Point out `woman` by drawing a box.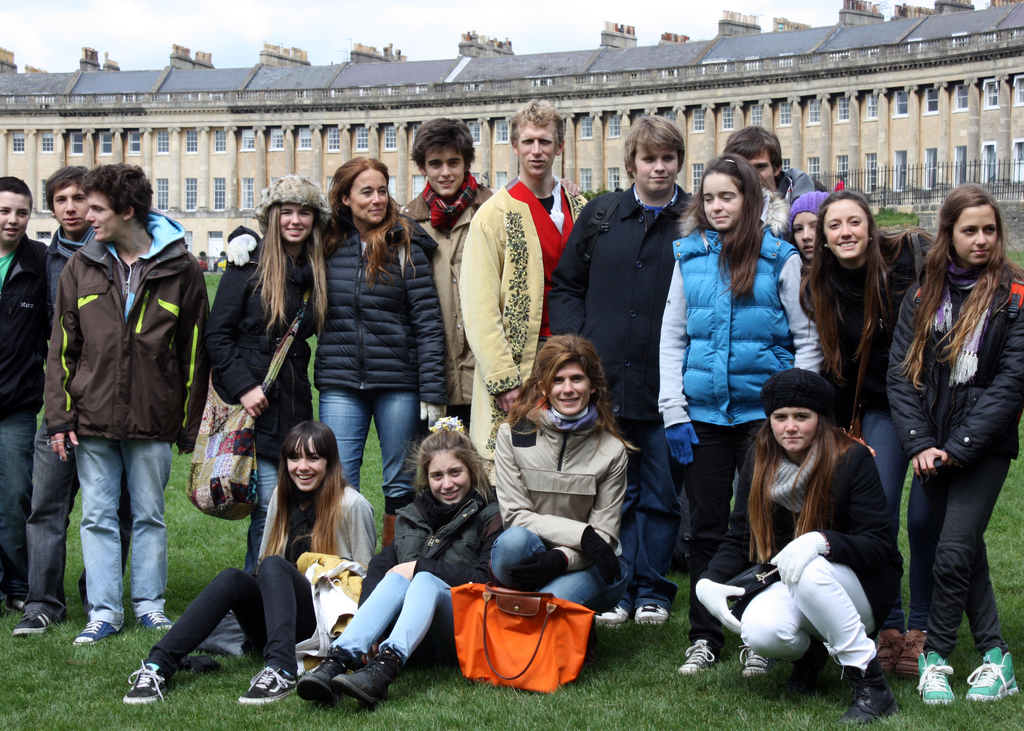
[207,170,334,572].
